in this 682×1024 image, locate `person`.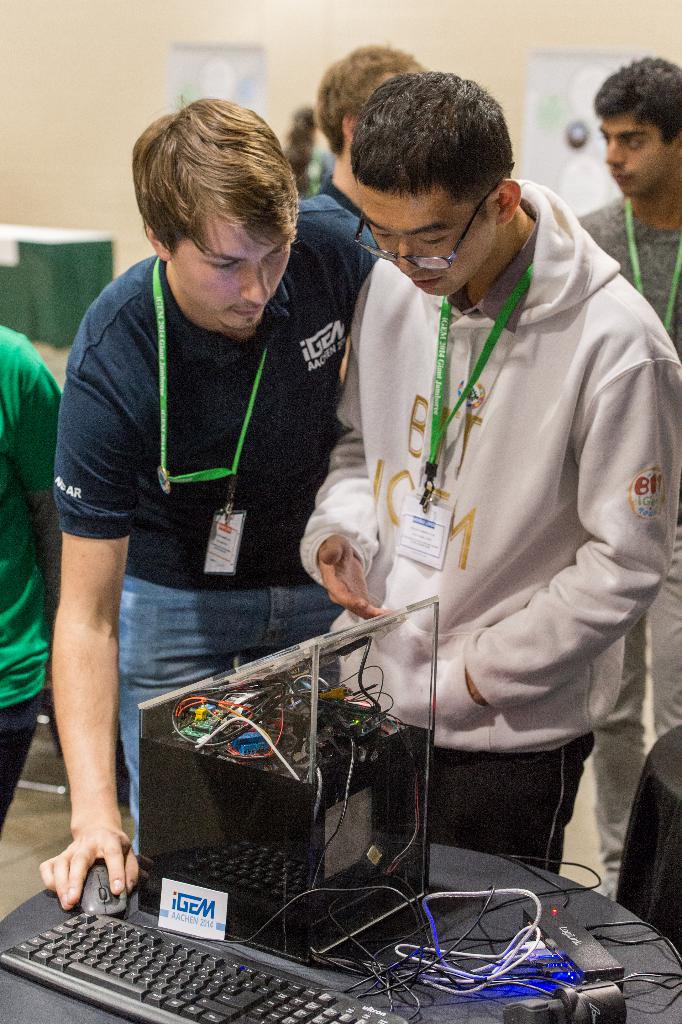
Bounding box: [57, 67, 411, 956].
